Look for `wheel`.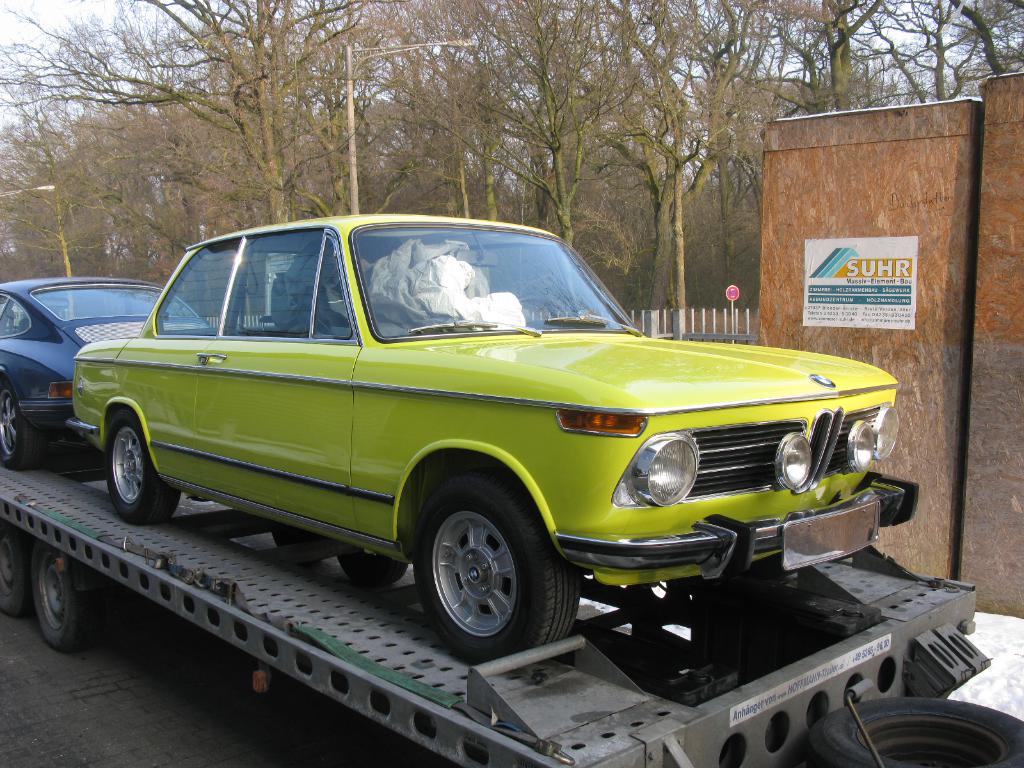
Found: crop(806, 688, 1023, 767).
